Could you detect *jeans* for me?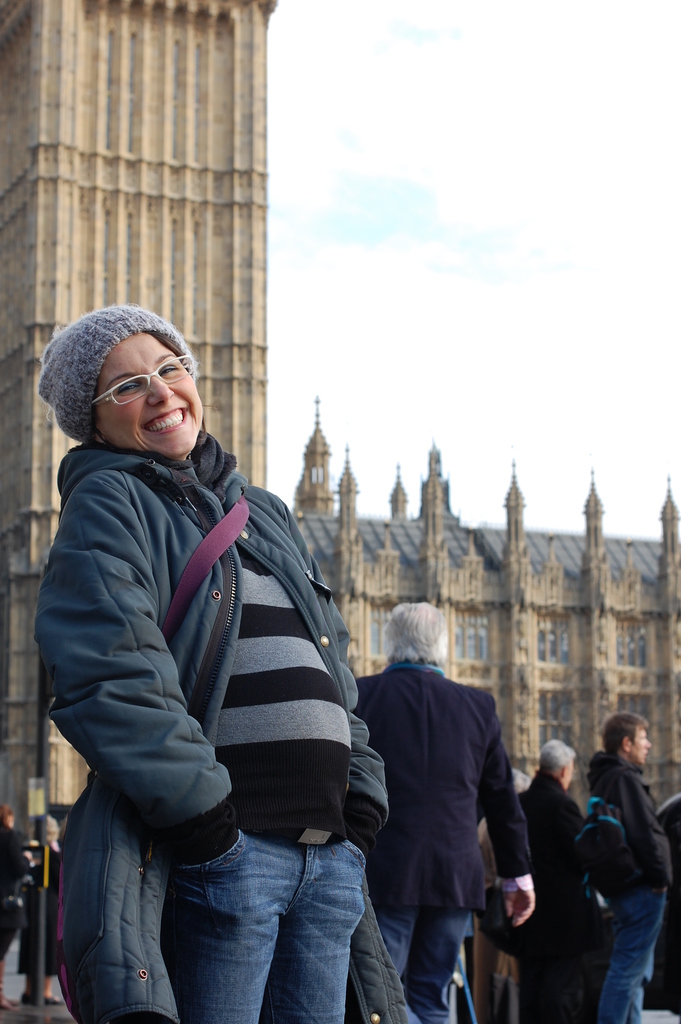
Detection result: box(162, 795, 383, 1023).
